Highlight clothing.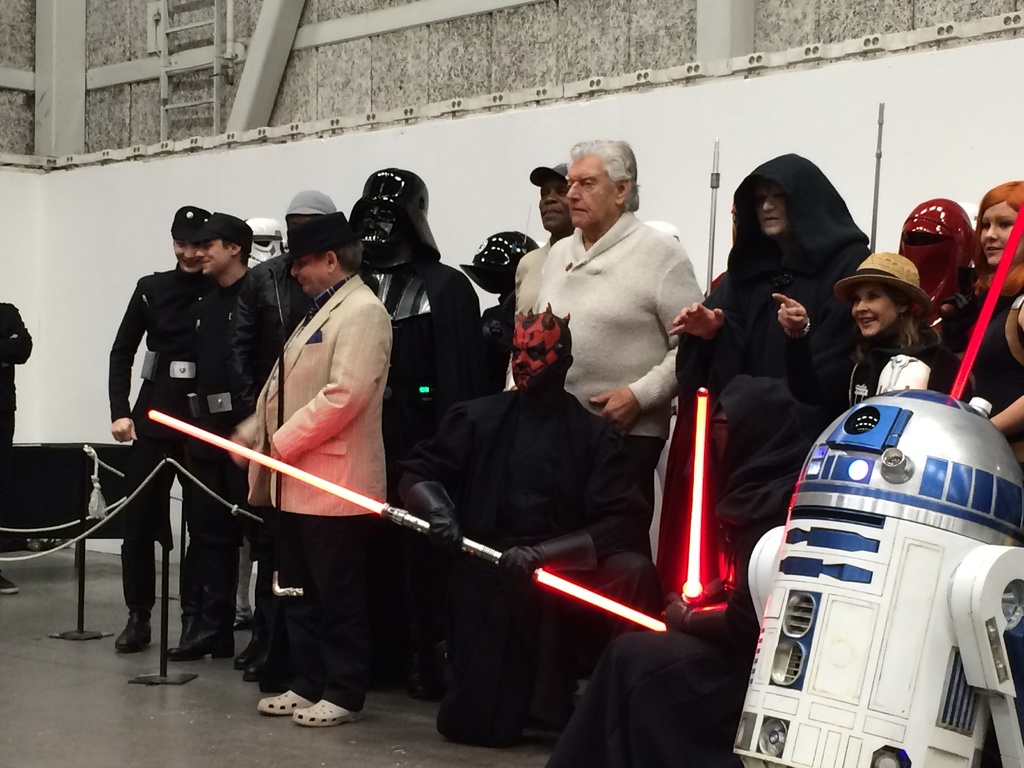
Highlighted region: Rect(536, 205, 703, 545).
